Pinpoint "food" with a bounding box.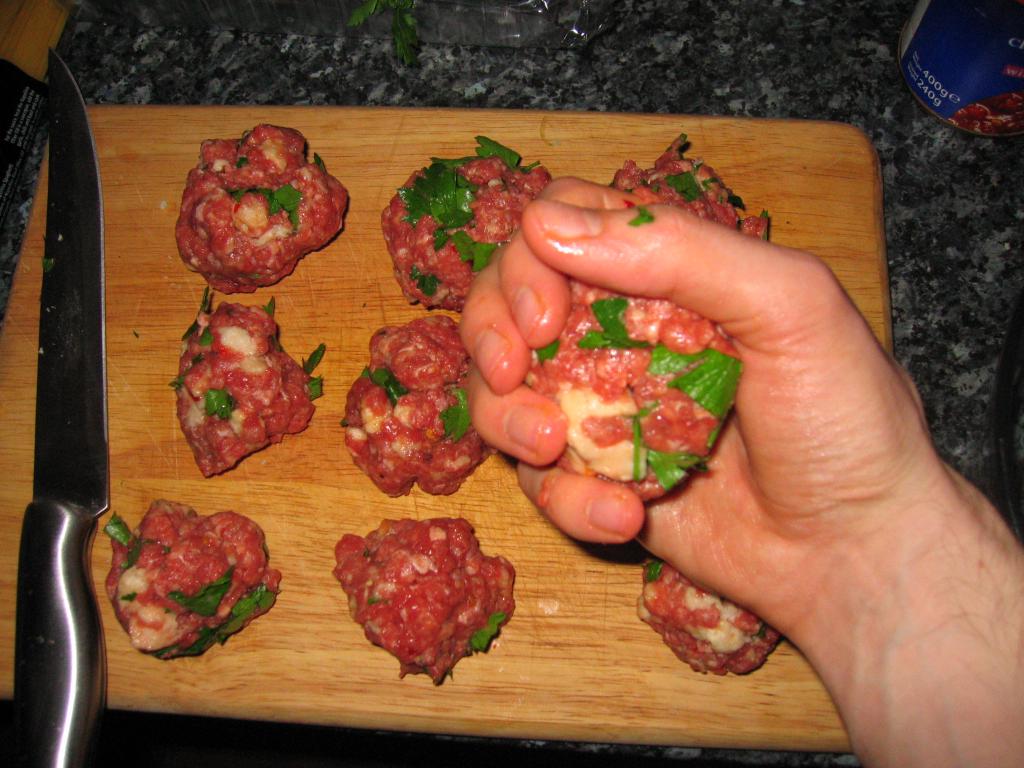
locate(328, 515, 502, 669).
